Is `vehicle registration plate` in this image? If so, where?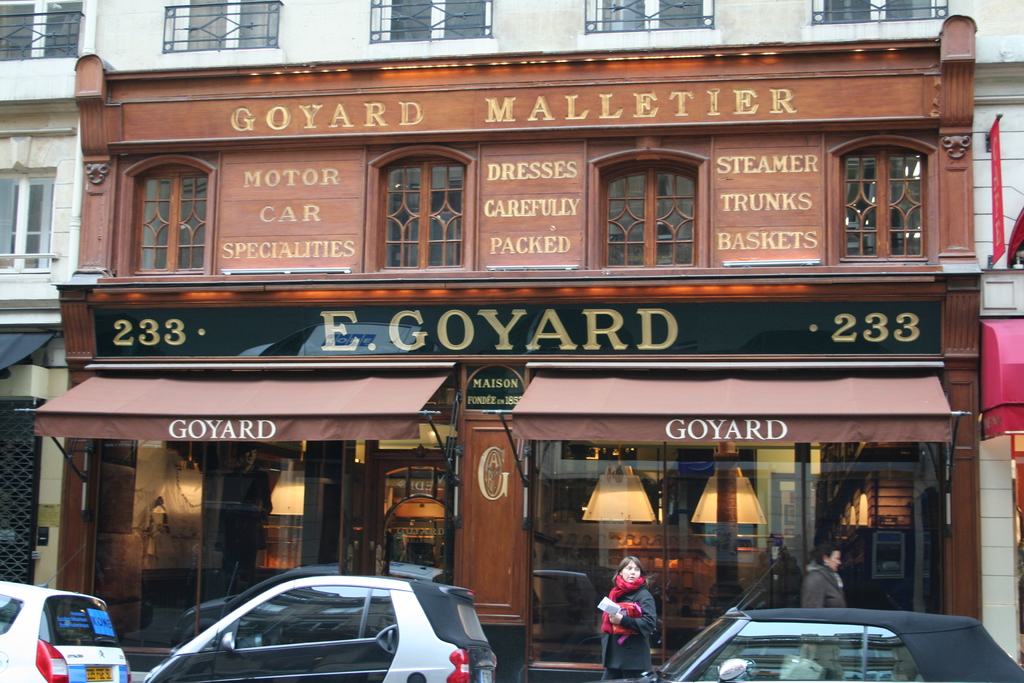
Yes, at Rect(83, 664, 113, 682).
